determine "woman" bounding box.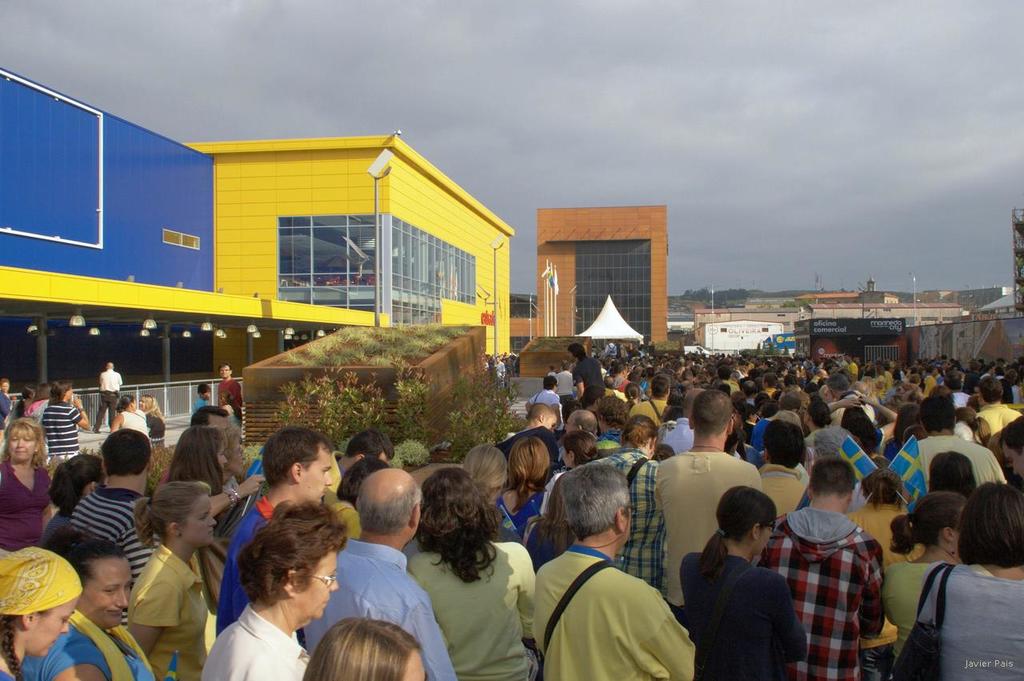
Determined: <box>850,467,906,664</box>.
